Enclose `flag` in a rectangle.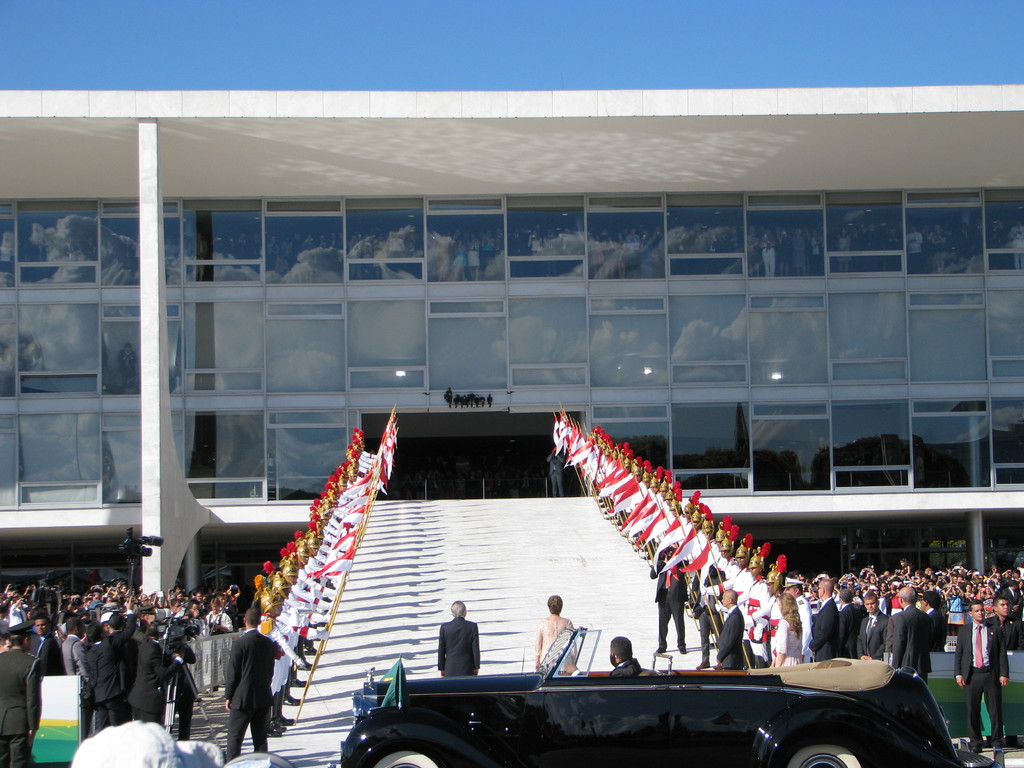
(570,429,588,466).
